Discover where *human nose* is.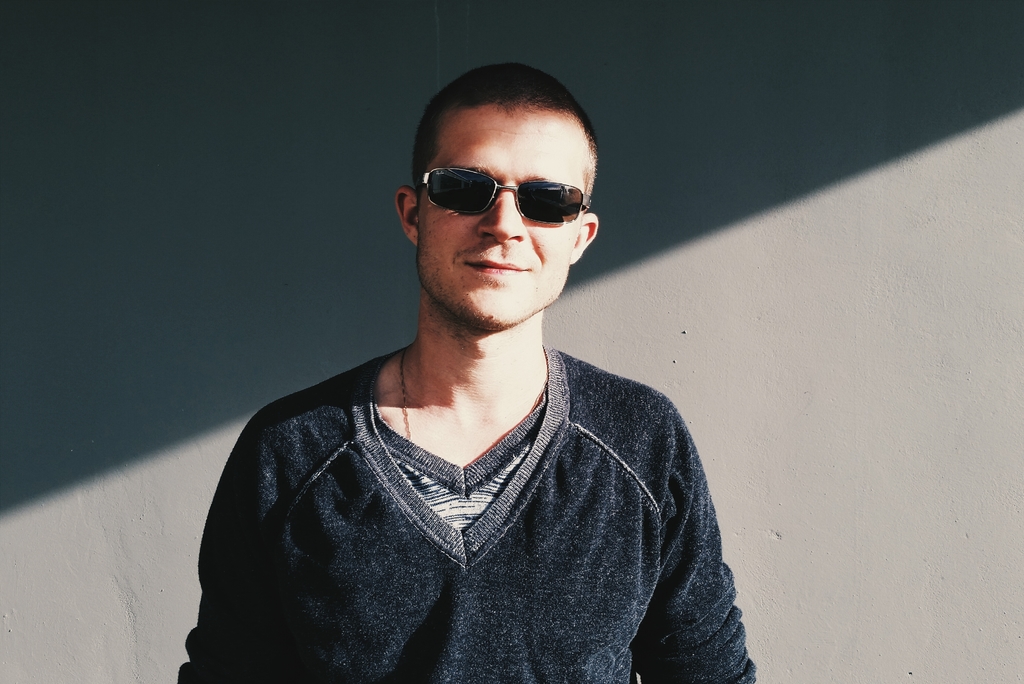
Discovered at 475, 183, 530, 241.
